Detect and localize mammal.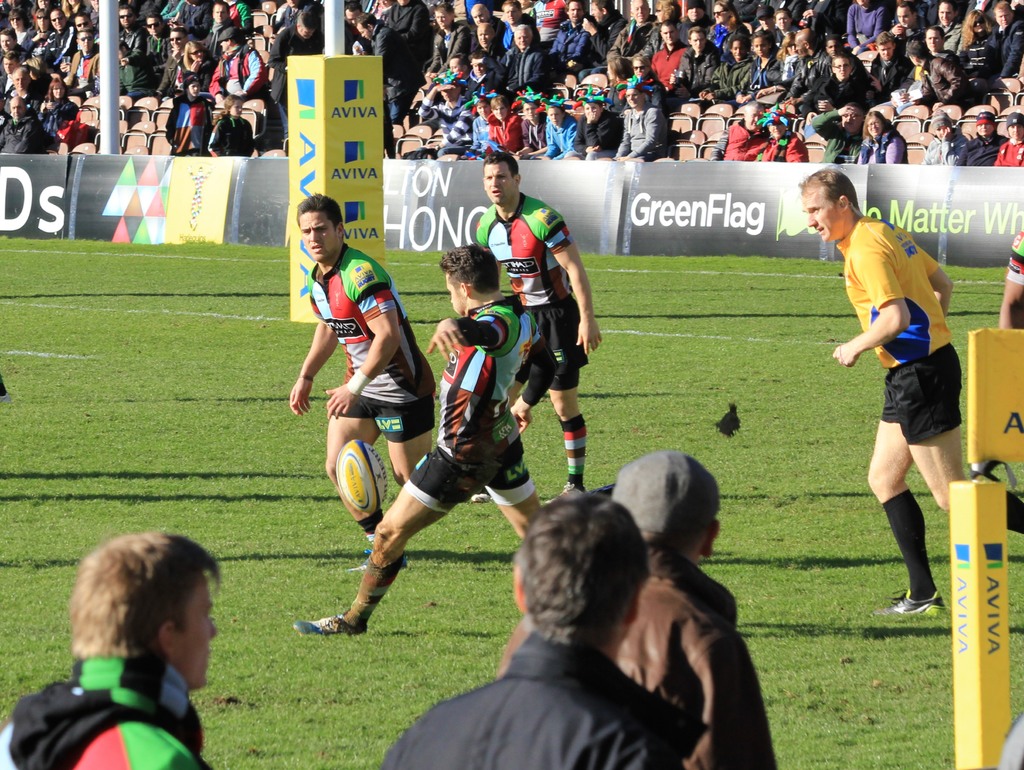
Localized at crop(996, 110, 1023, 168).
